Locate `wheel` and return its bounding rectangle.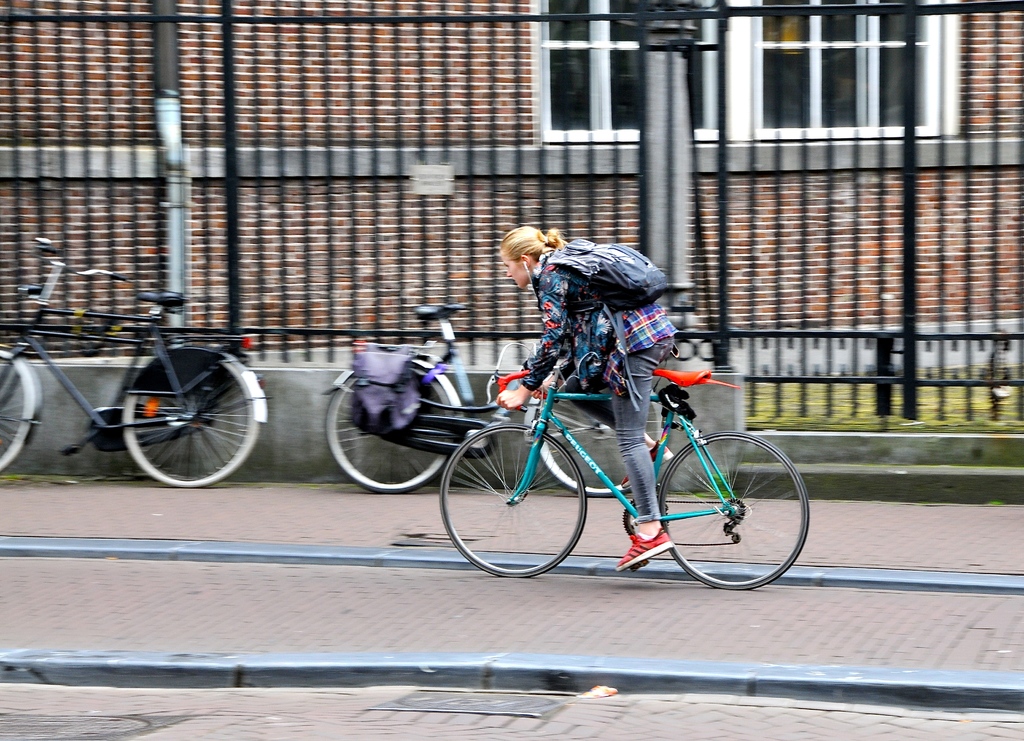
locate(0, 344, 35, 475).
